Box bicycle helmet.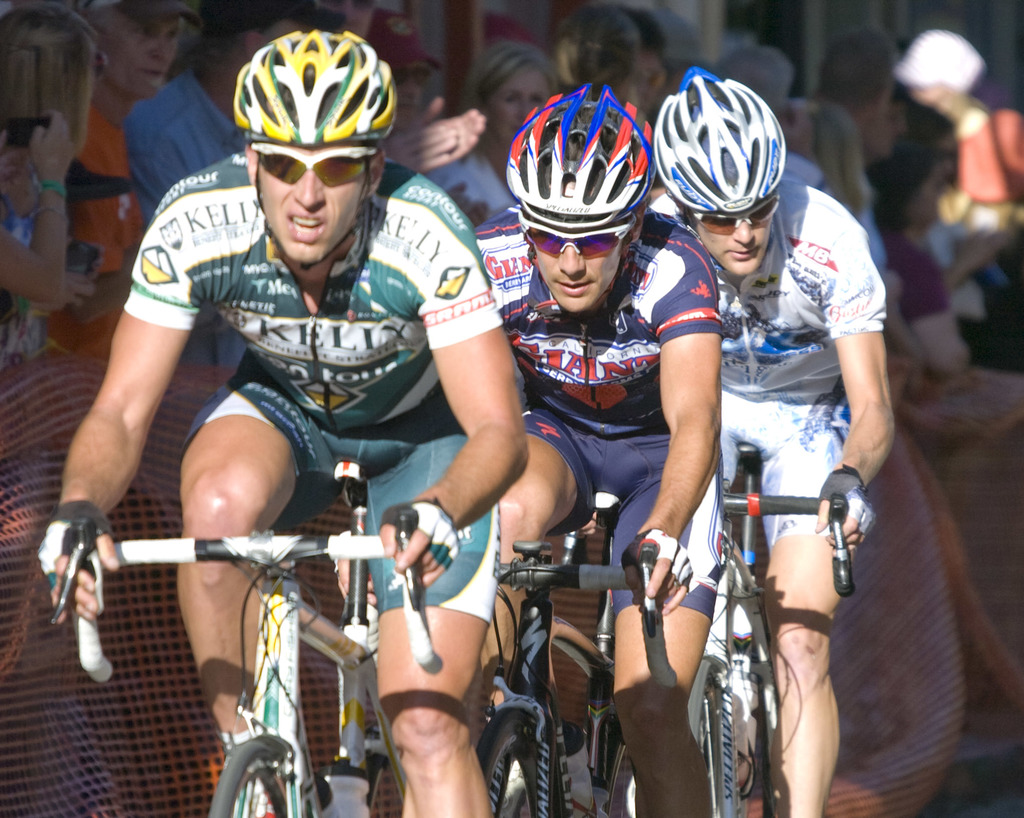
(511,83,646,223).
